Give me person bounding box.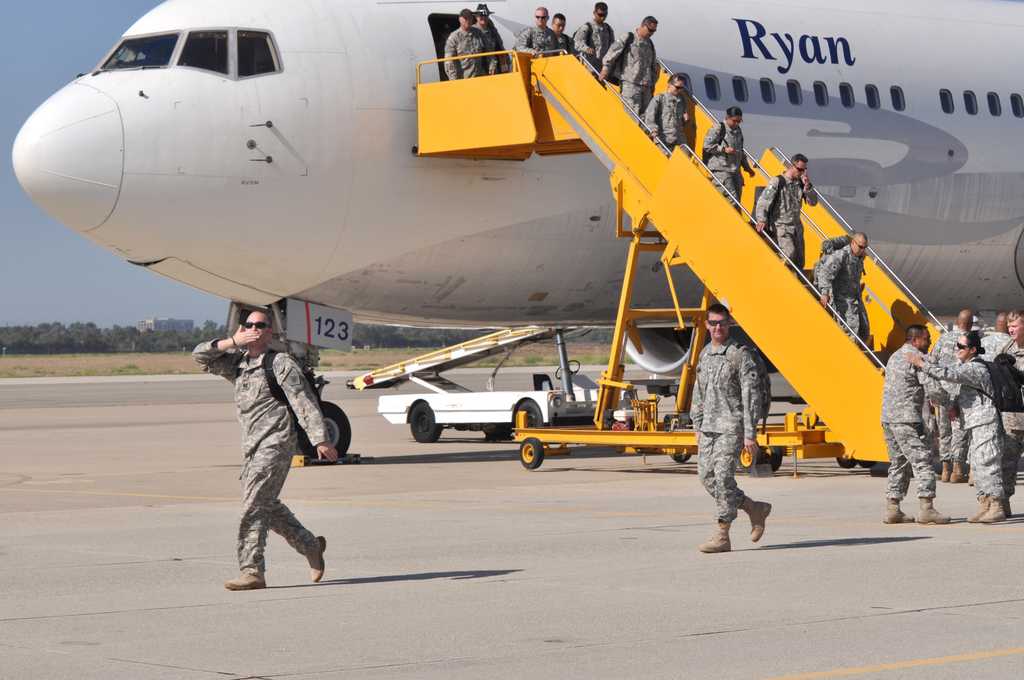
<box>191,306,326,590</box>.
